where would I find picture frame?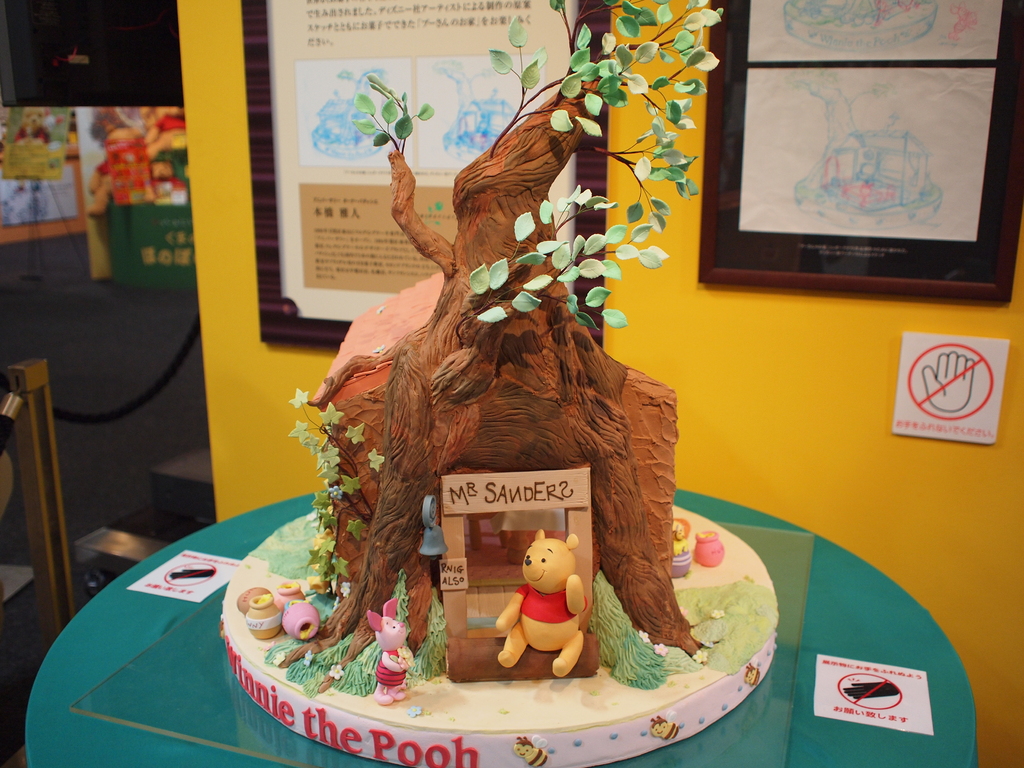
At Rect(241, 0, 609, 346).
